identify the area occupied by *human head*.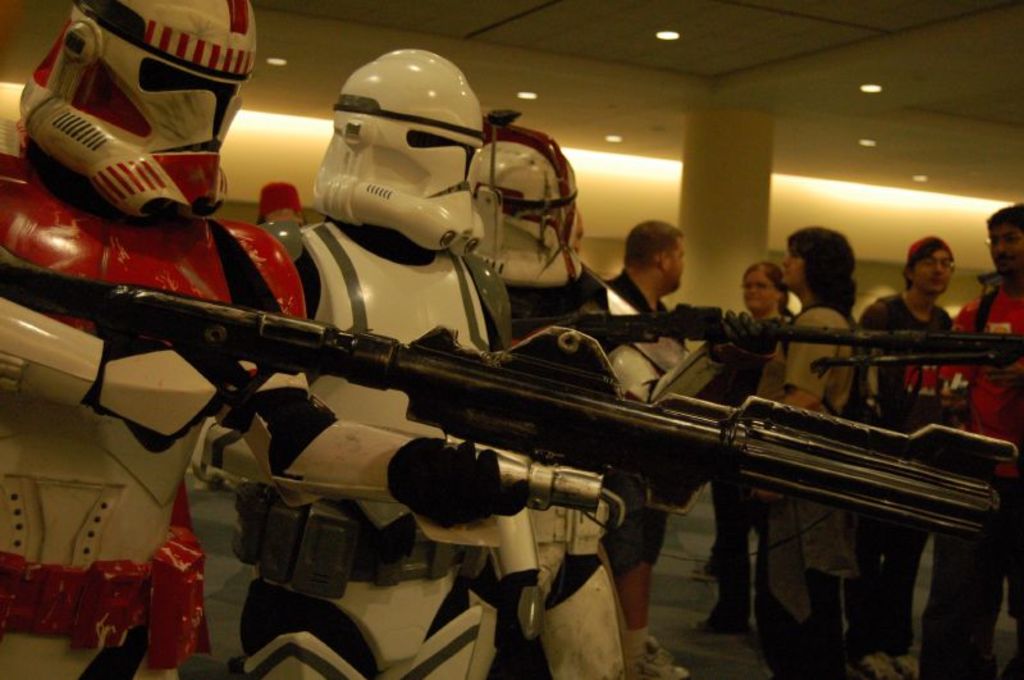
Area: [627,215,703,289].
